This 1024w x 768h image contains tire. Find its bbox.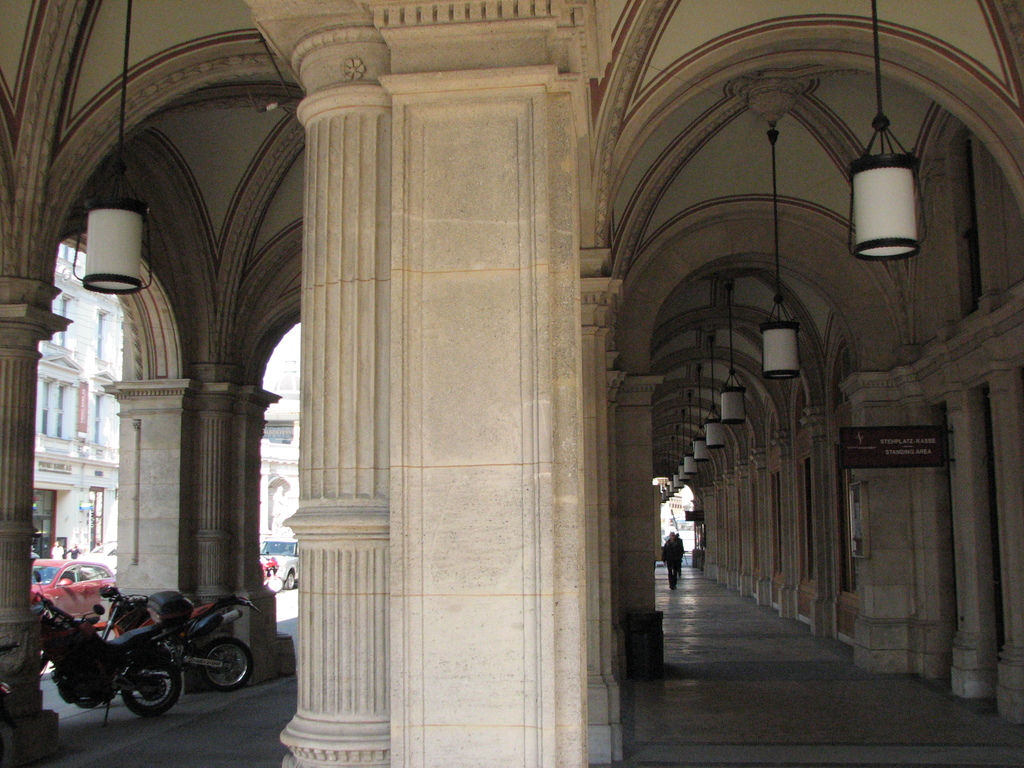
[284,570,295,590].
